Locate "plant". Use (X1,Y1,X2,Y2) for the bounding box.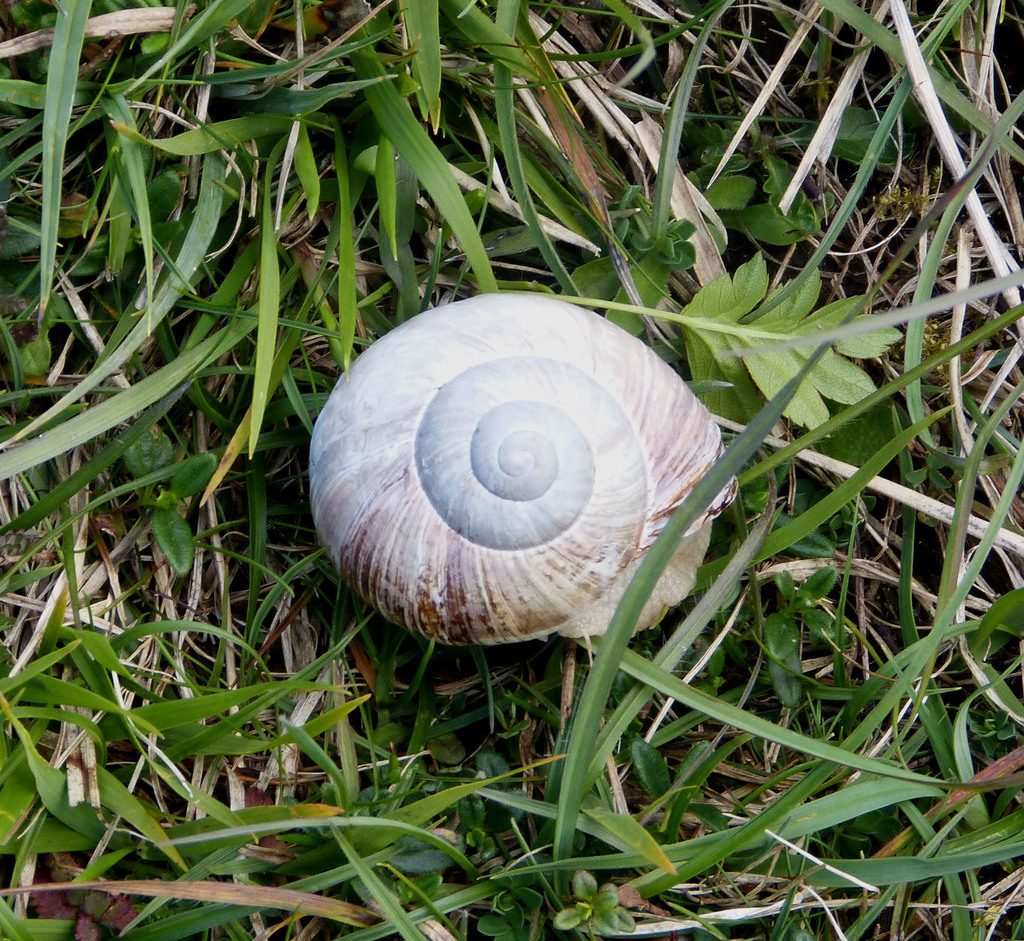
(125,413,219,575).
